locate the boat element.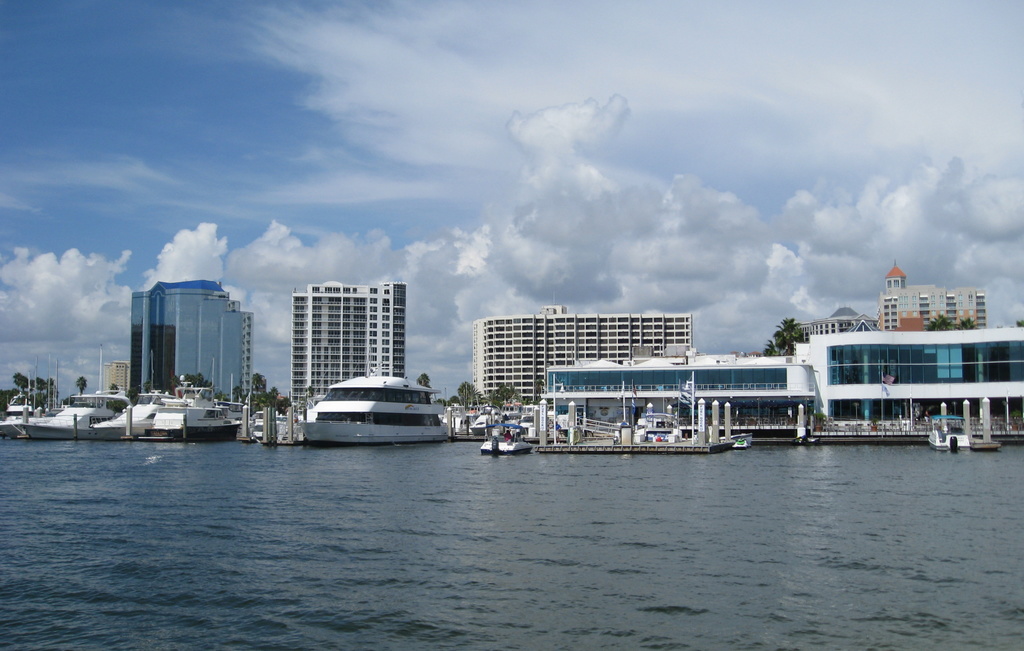
Element bbox: [x1=481, y1=423, x2=532, y2=458].
